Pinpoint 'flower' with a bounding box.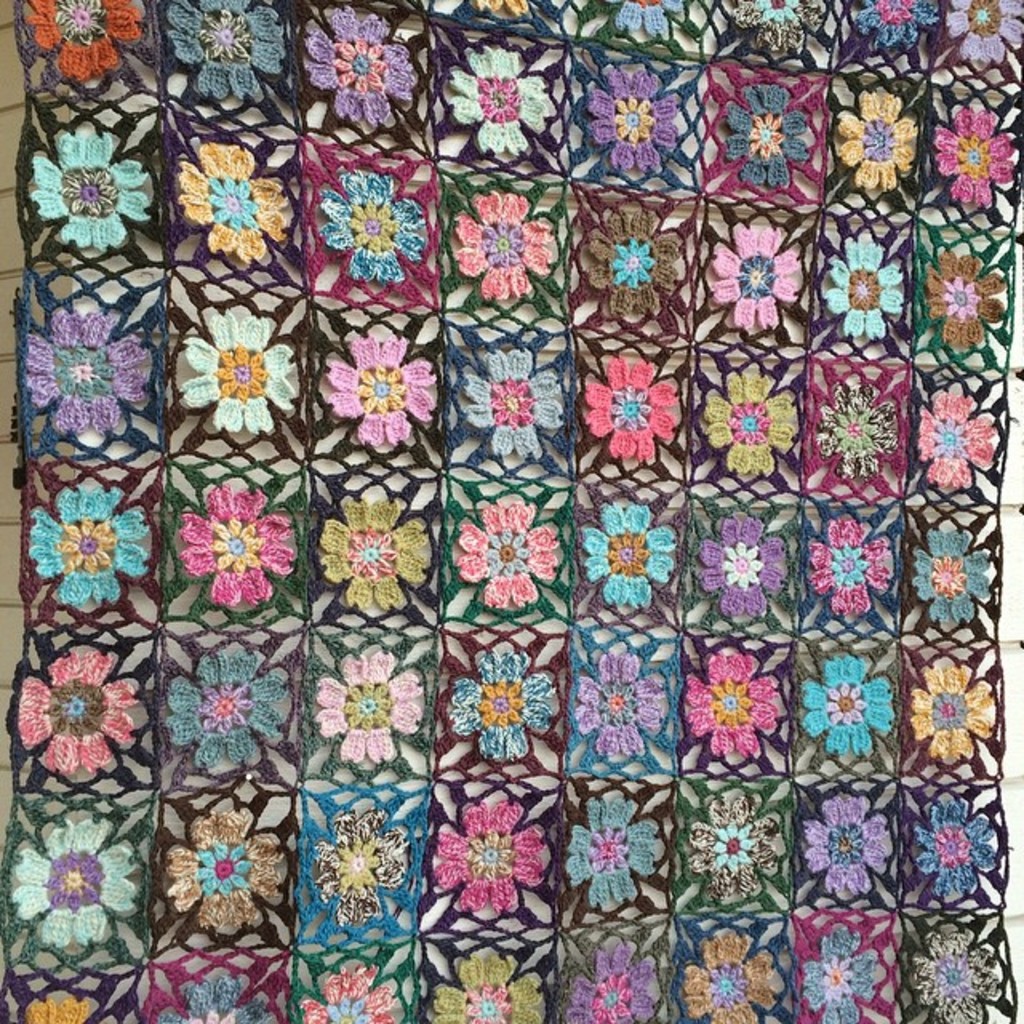
458 499 550 611.
